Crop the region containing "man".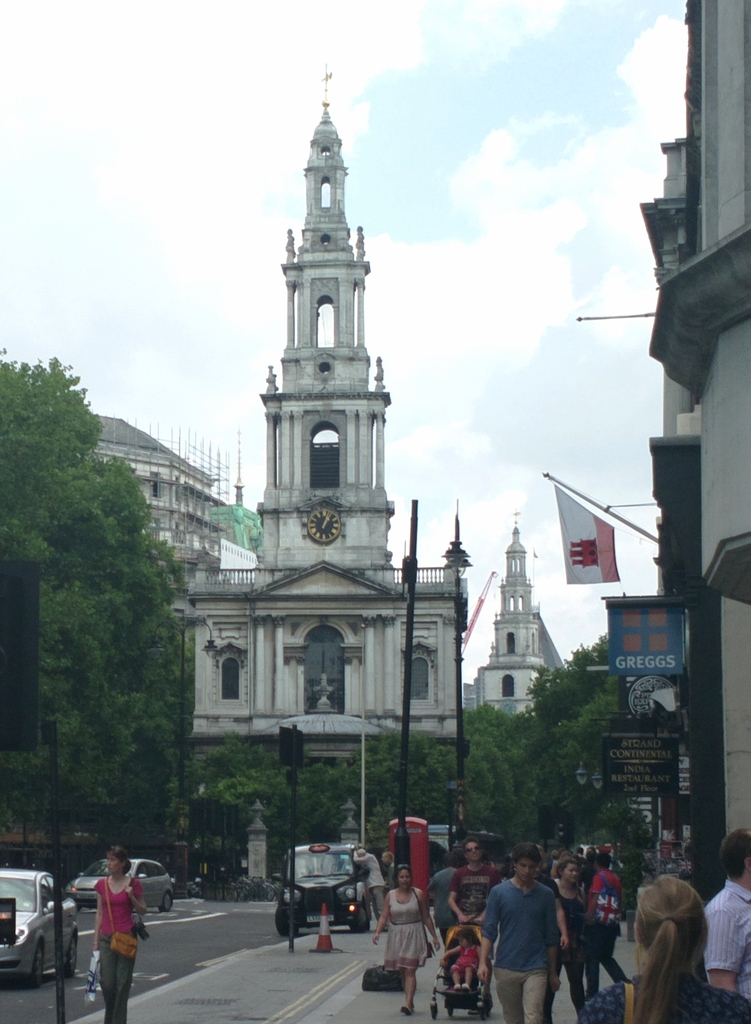
Crop region: bbox=(586, 848, 639, 1005).
